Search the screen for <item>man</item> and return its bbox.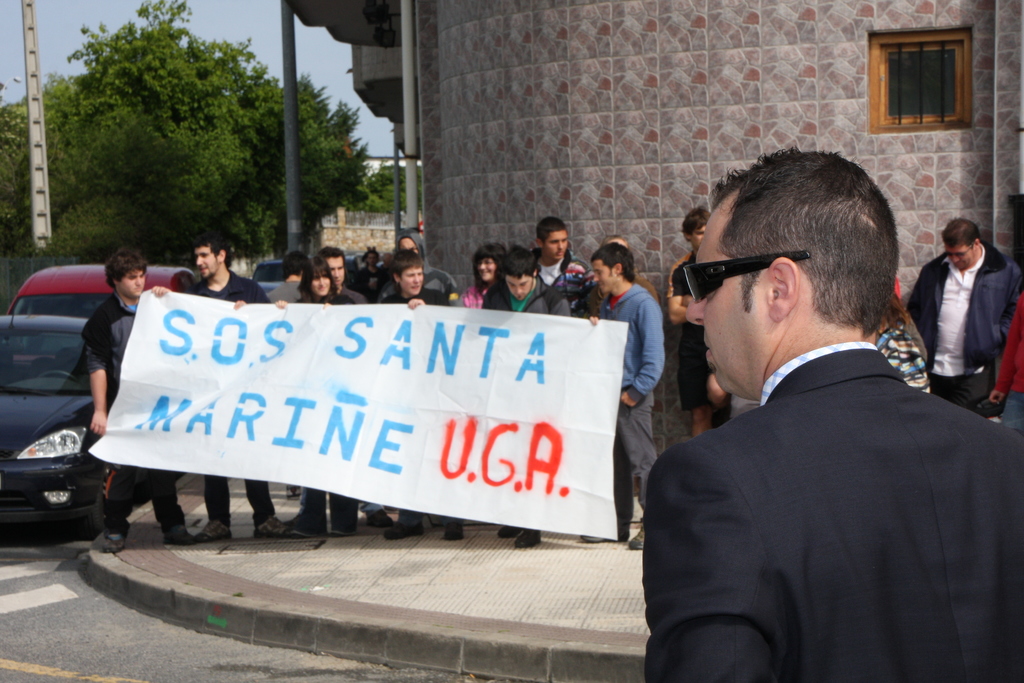
Found: [left=530, top=215, right=598, bottom=316].
